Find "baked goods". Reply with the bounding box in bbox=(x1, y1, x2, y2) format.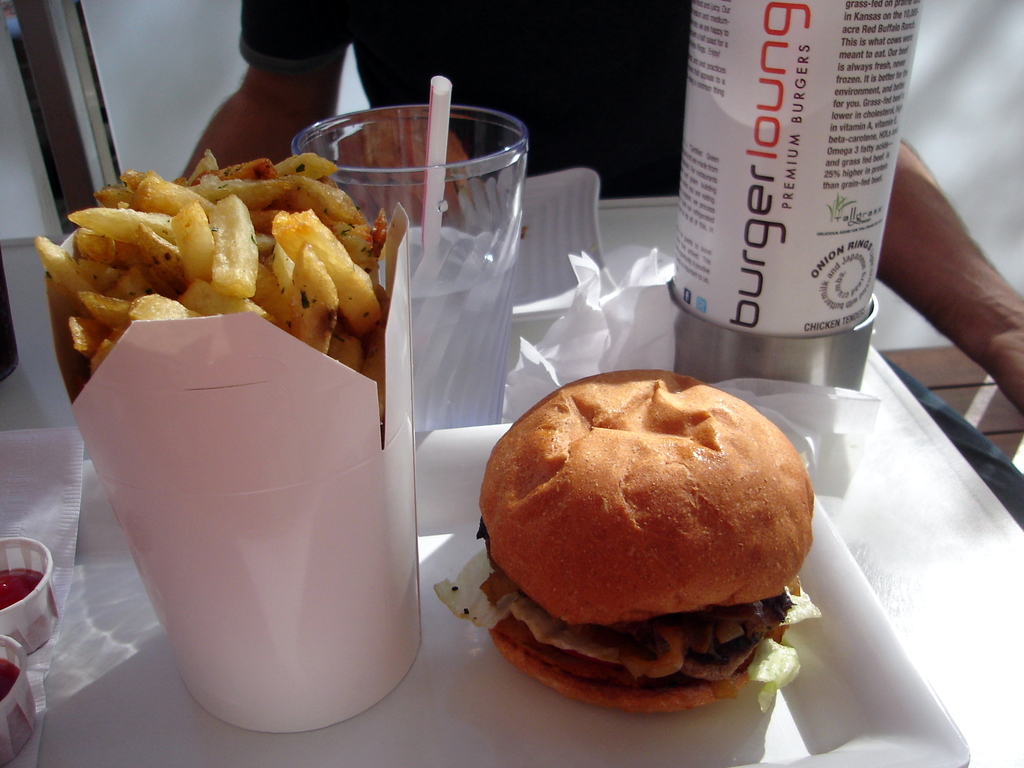
bbox=(481, 360, 801, 684).
